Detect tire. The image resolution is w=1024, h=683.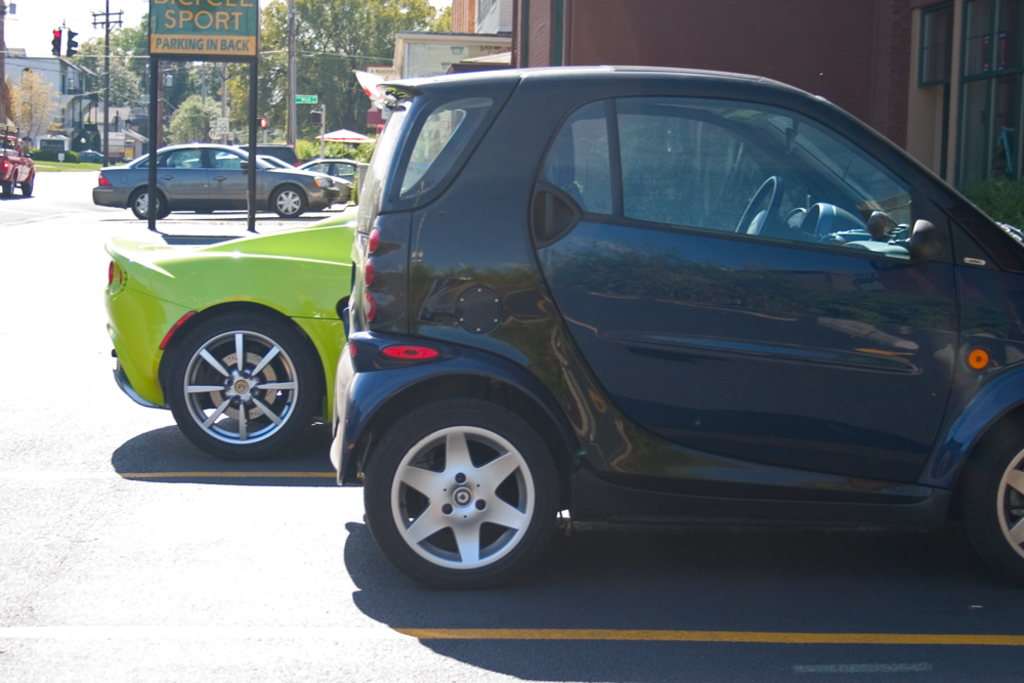
bbox=[270, 182, 306, 219].
